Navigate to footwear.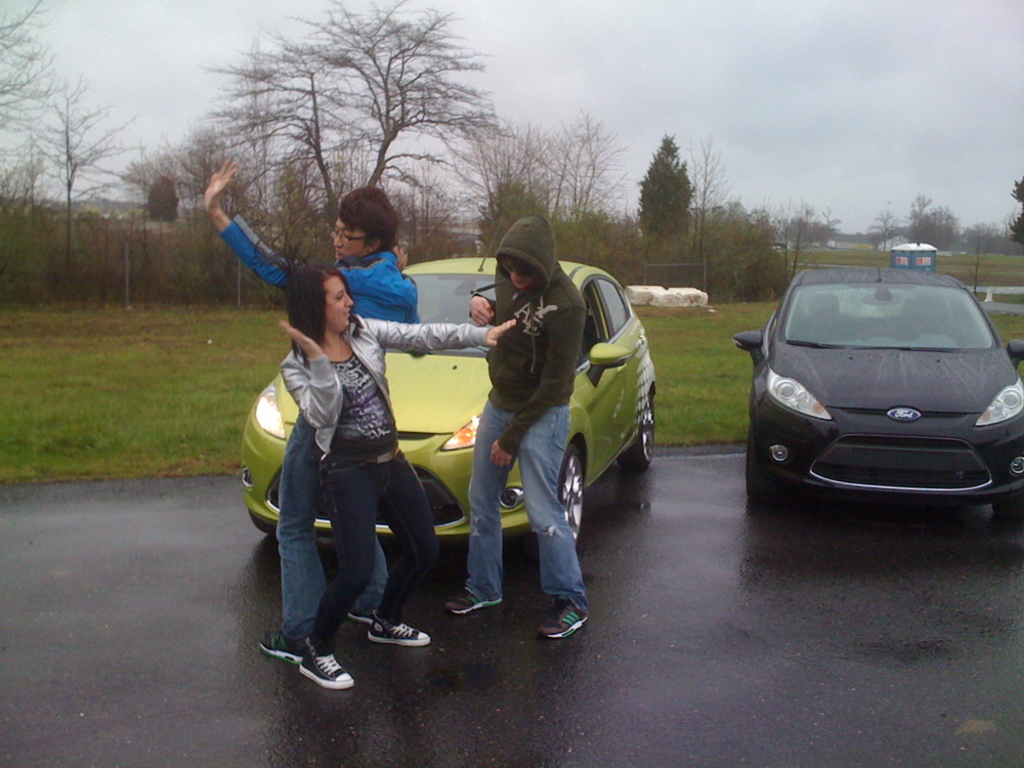
Navigation target: x1=345, y1=608, x2=379, y2=624.
